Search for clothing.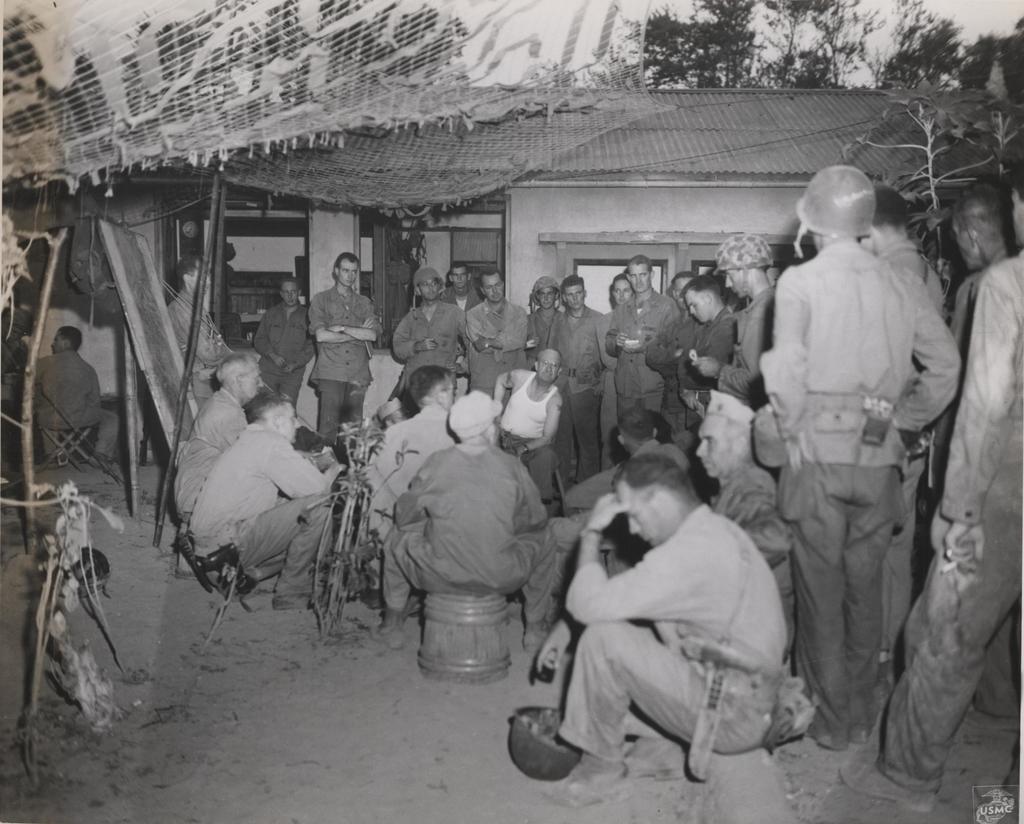
Found at select_region(353, 397, 460, 549).
